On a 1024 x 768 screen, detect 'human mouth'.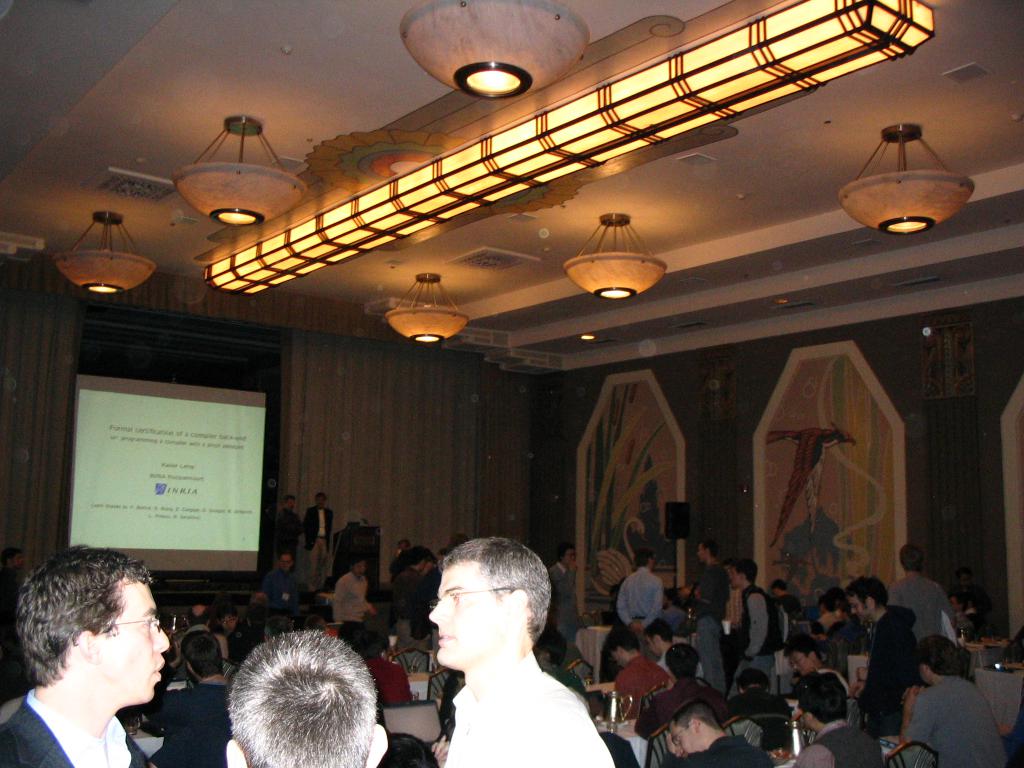
bbox=(154, 660, 166, 687).
